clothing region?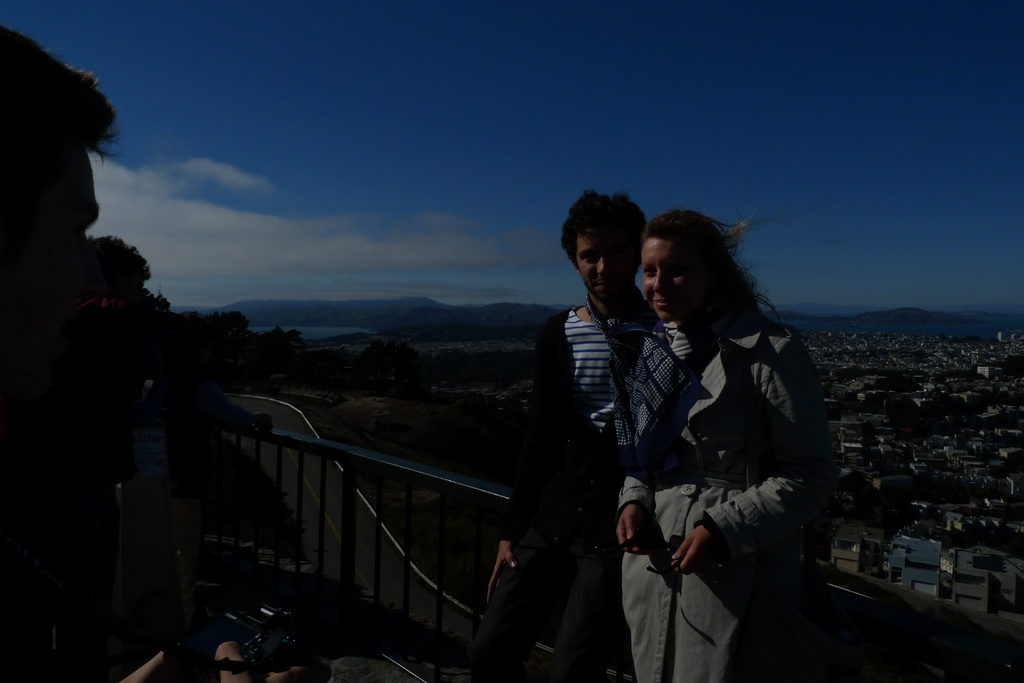
(left=490, top=300, right=680, bottom=682)
